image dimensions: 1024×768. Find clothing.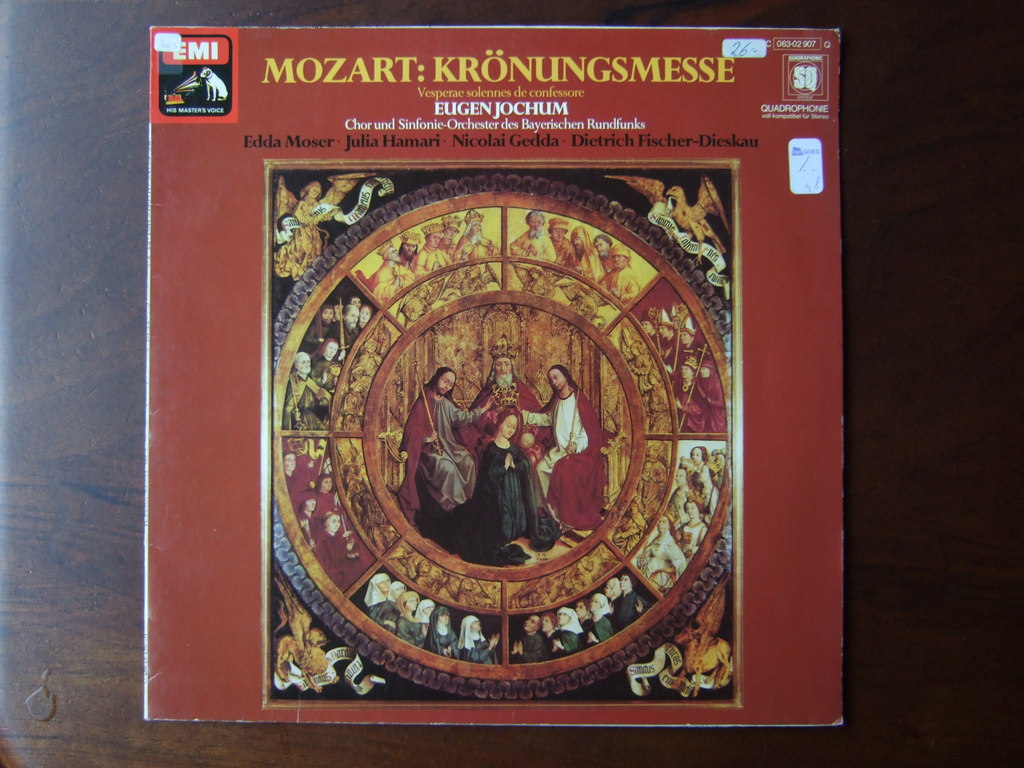
locate(574, 224, 605, 282).
